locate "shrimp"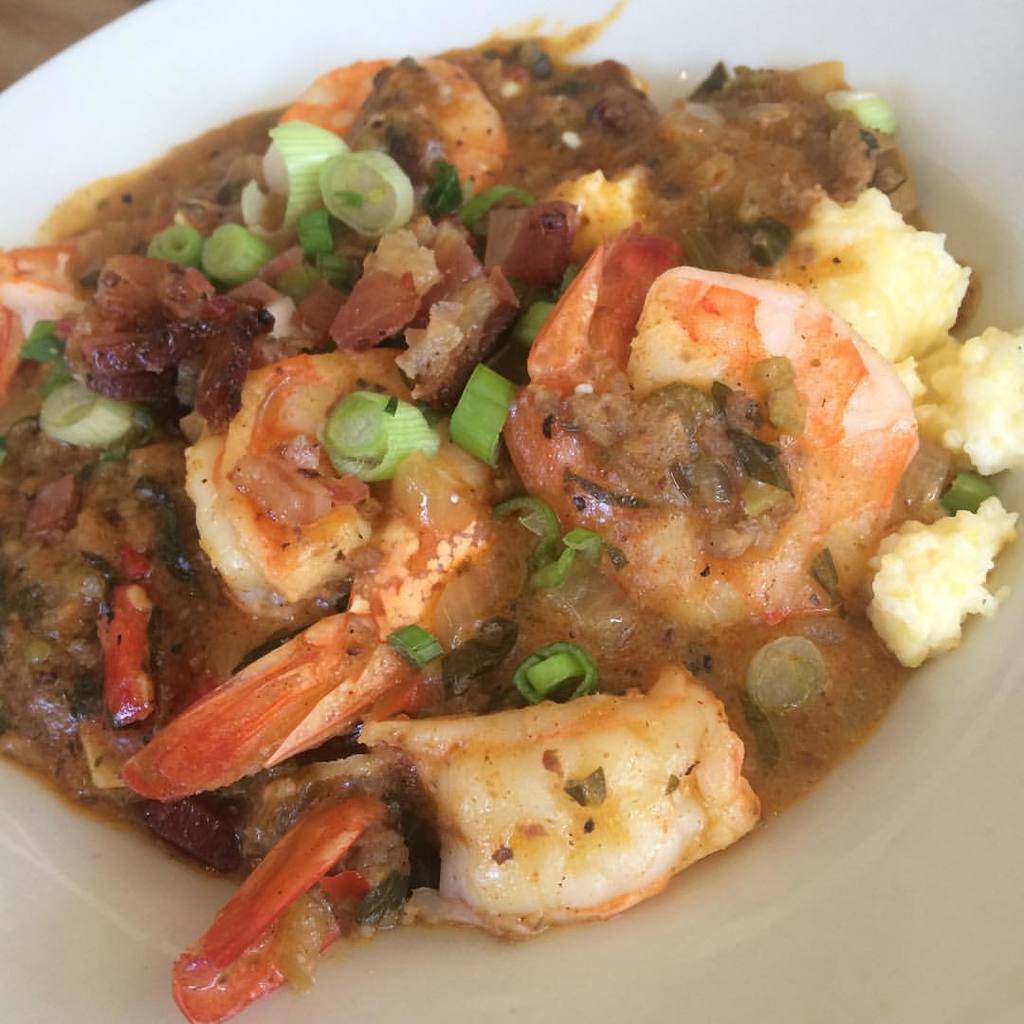
503:240:921:629
